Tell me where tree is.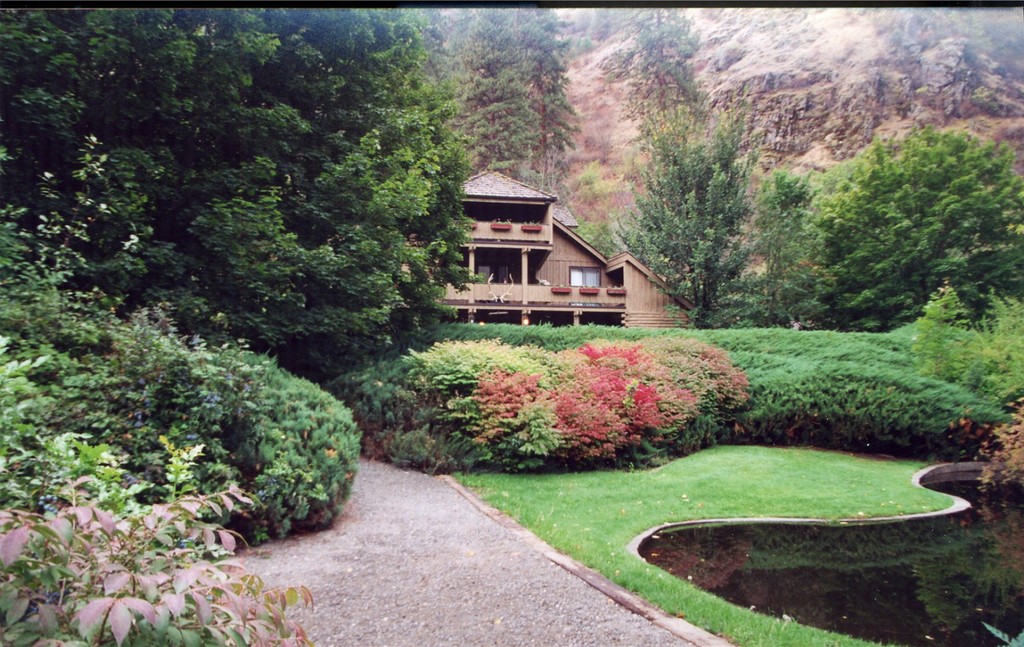
tree is at bbox(447, 9, 587, 206).
